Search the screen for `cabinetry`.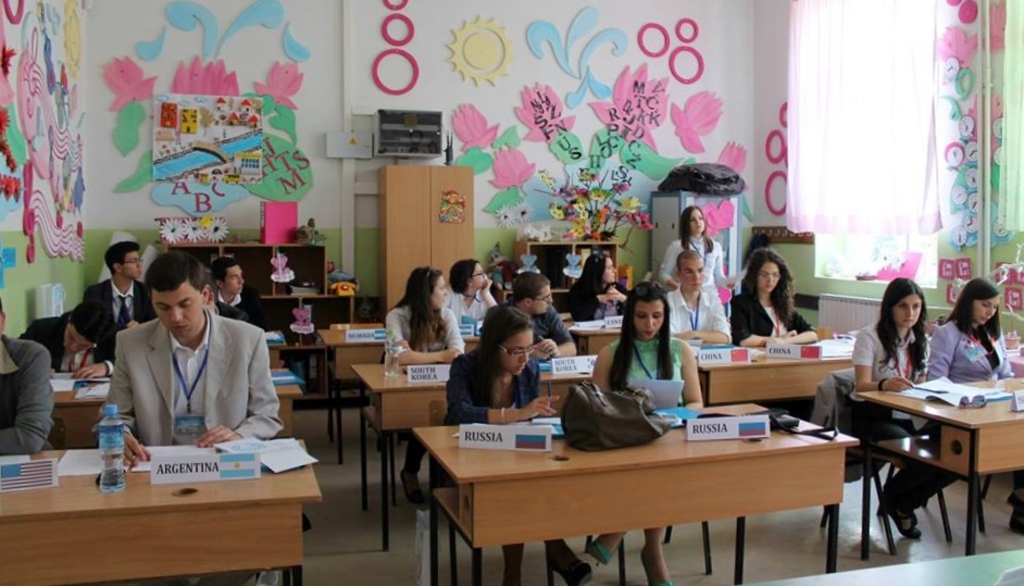
Found at locate(371, 162, 477, 320).
